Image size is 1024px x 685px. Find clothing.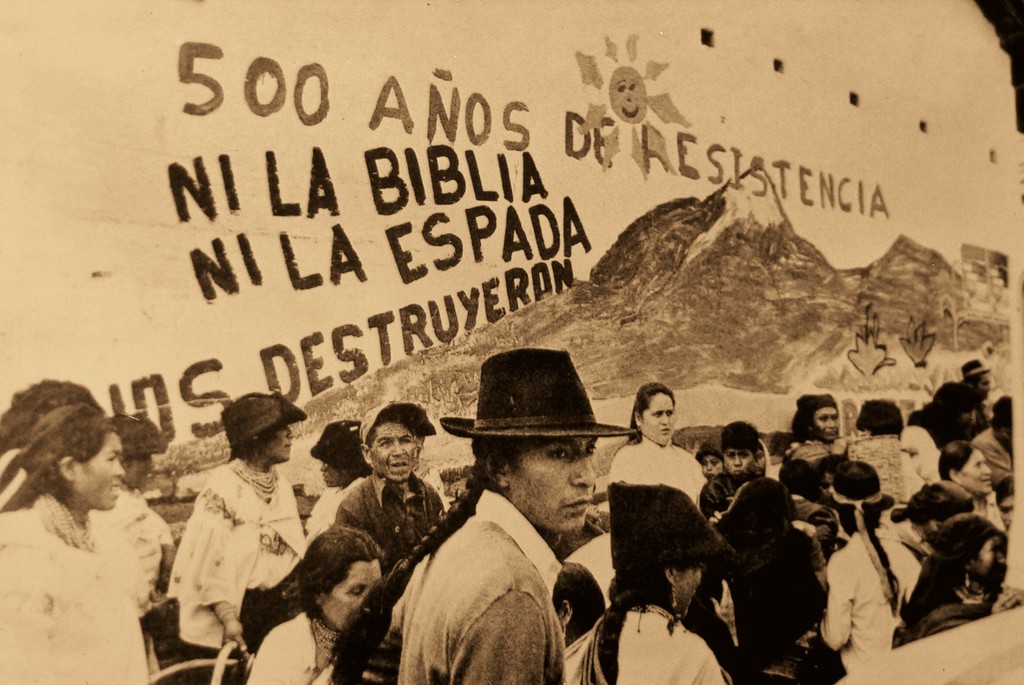
box=[304, 479, 367, 549].
